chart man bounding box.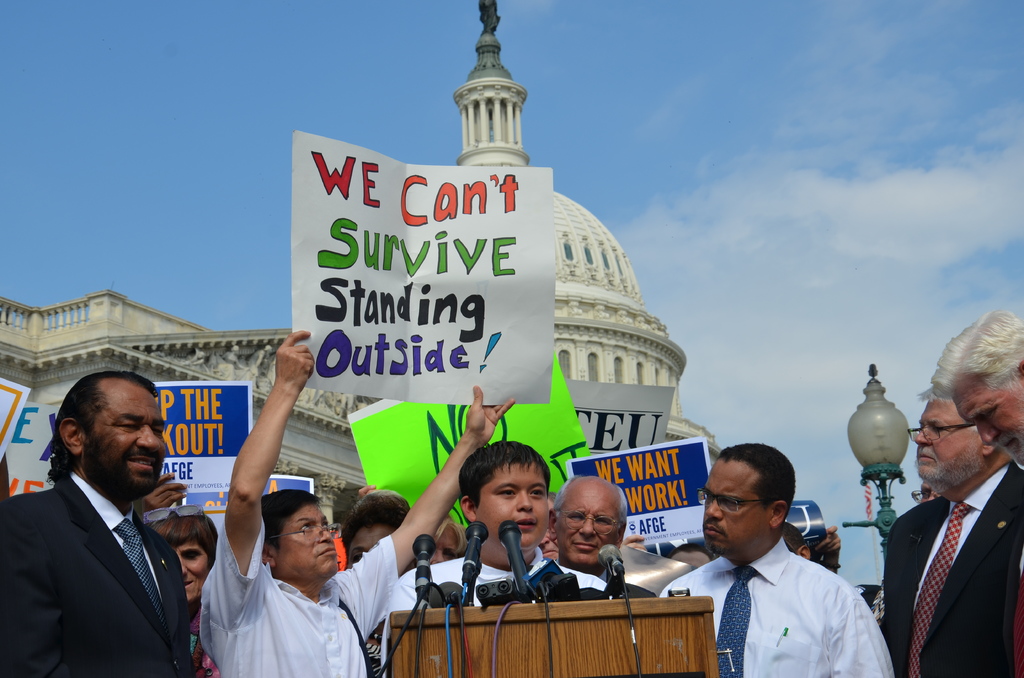
Charted: bbox(8, 369, 218, 673).
